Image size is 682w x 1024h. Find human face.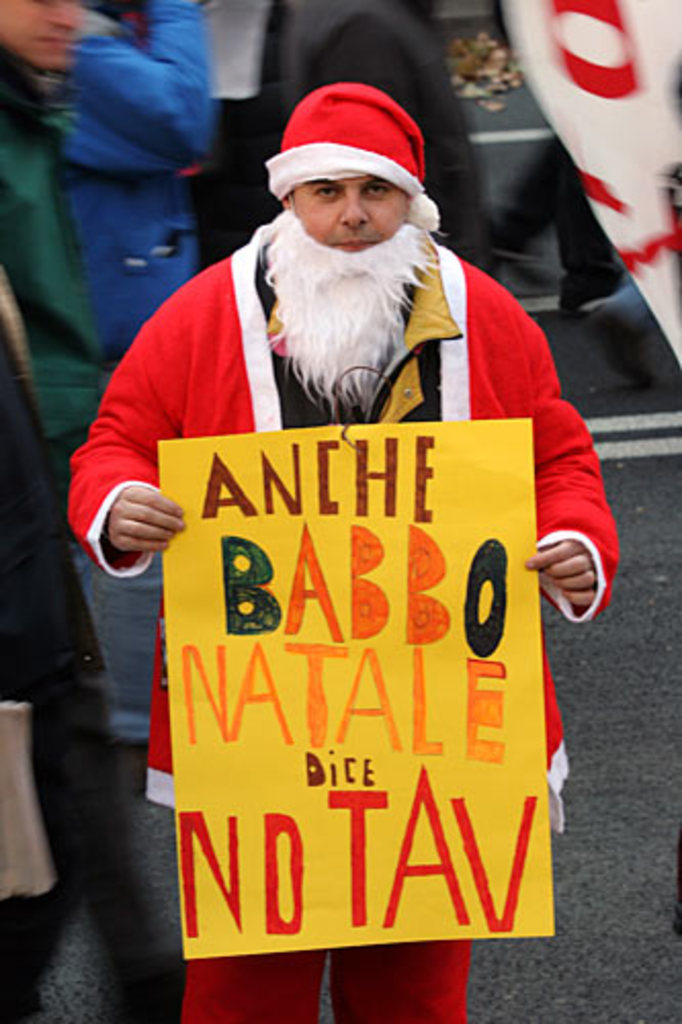
crop(291, 176, 403, 250).
